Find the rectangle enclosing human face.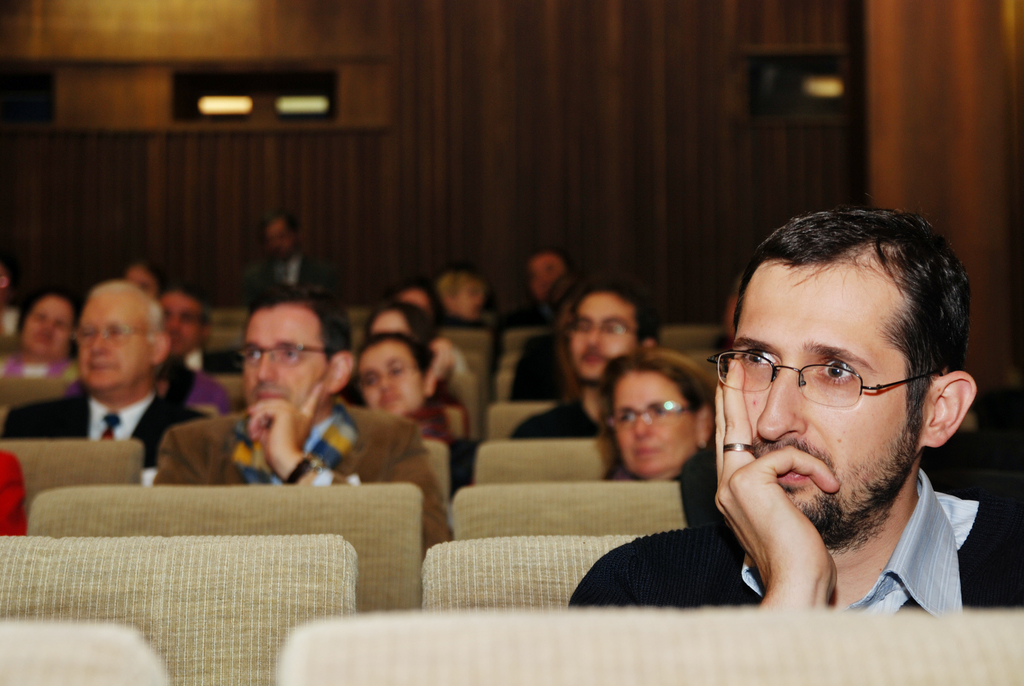
detection(531, 259, 557, 304).
